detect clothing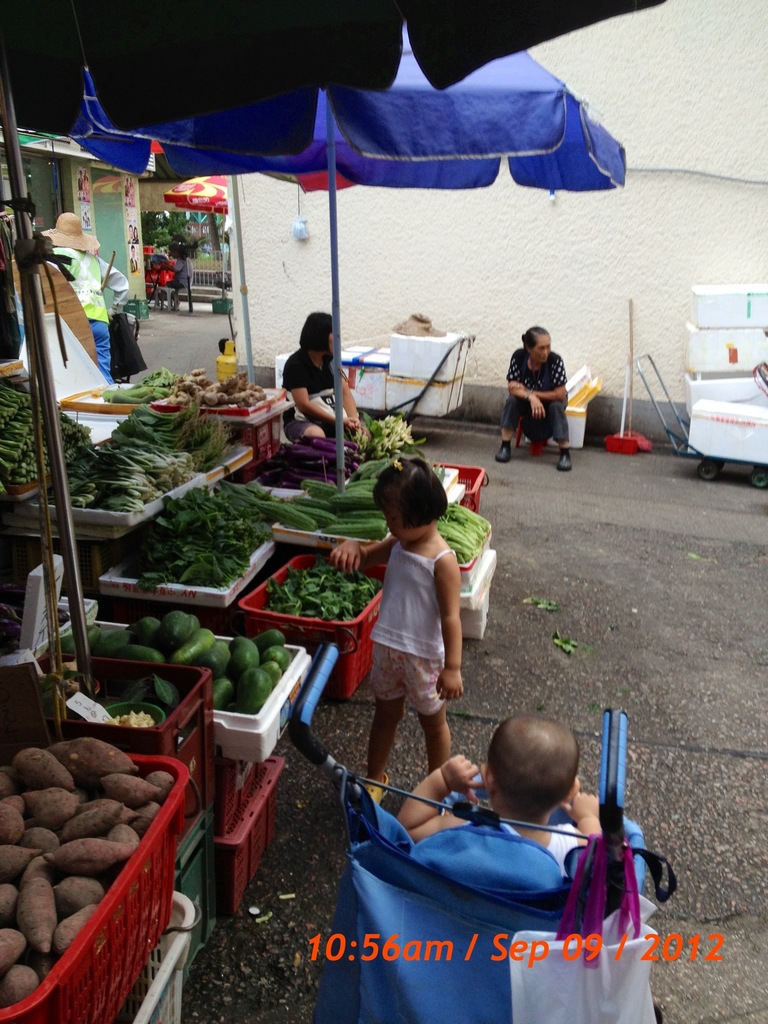
492:817:588:872
